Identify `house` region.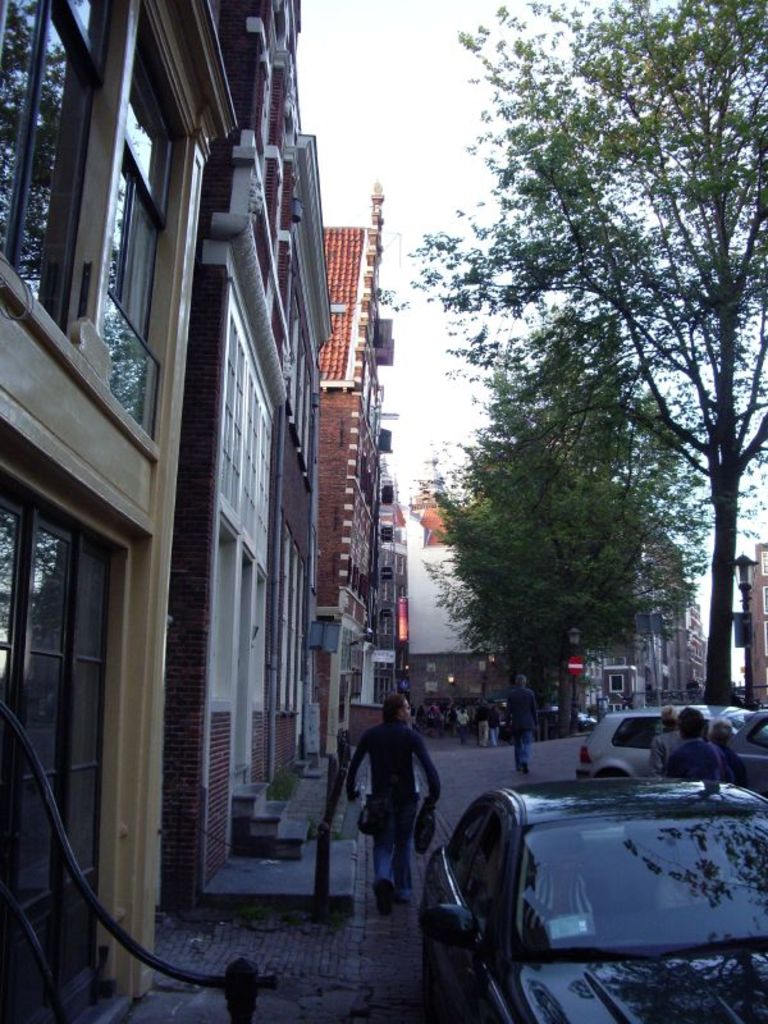
Region: {"left": 0, "top": 0, "right": 239, "bottom": 1021}.
